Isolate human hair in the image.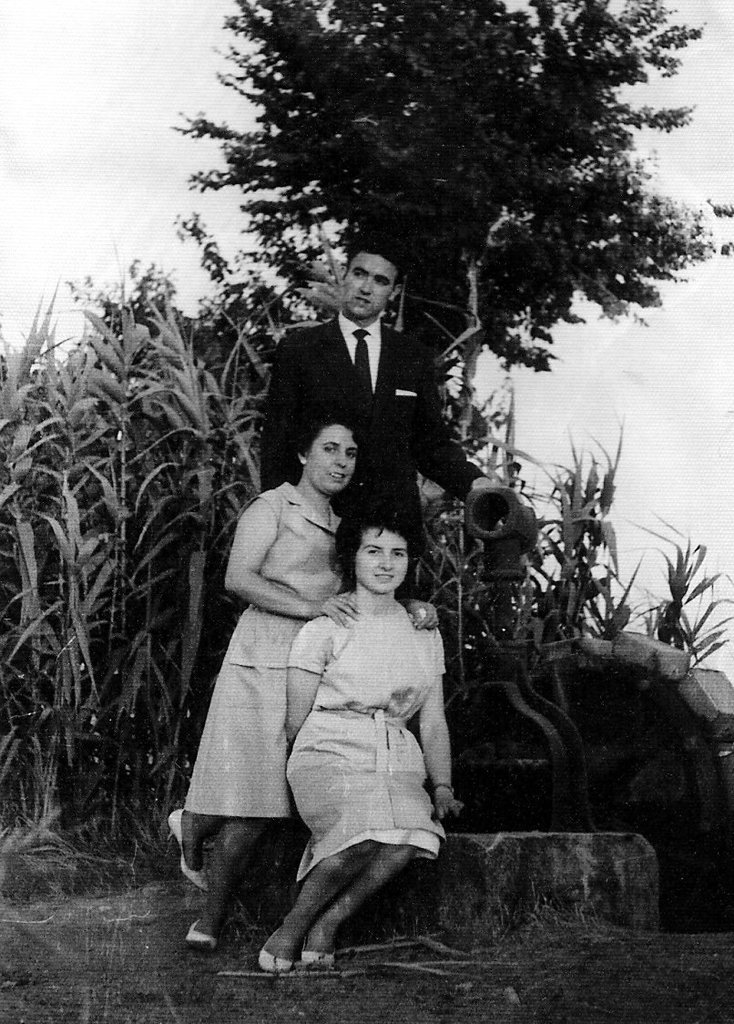
Isolated region: <bbox>343, 234, 407, 285</bbox>.
